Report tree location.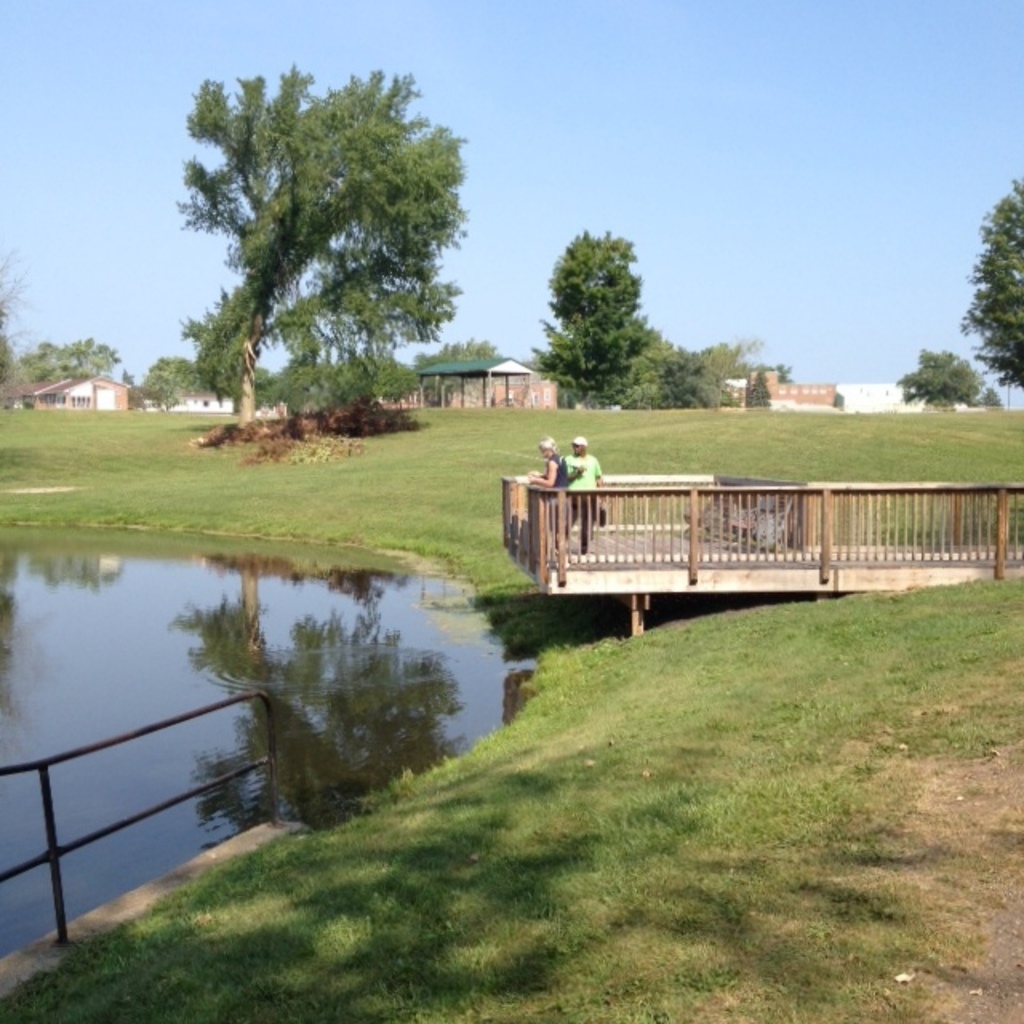
Report: select_region(30, 328, 120, 376).
